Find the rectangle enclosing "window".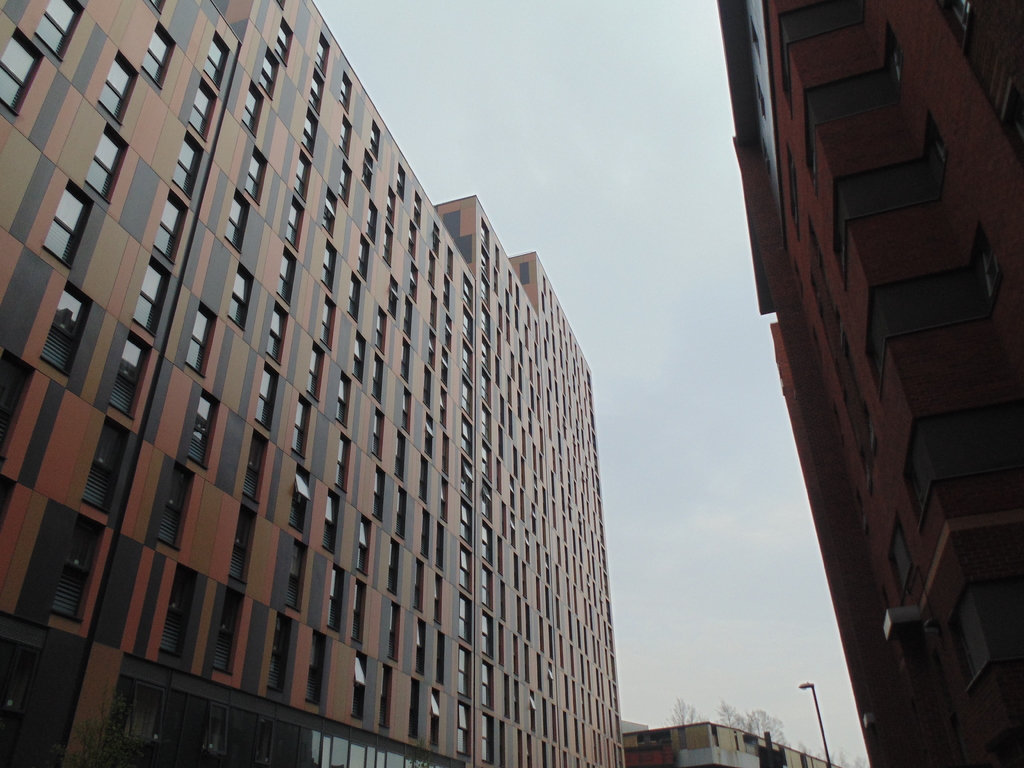
(left=455, top=645, right=472, bottom=694).
